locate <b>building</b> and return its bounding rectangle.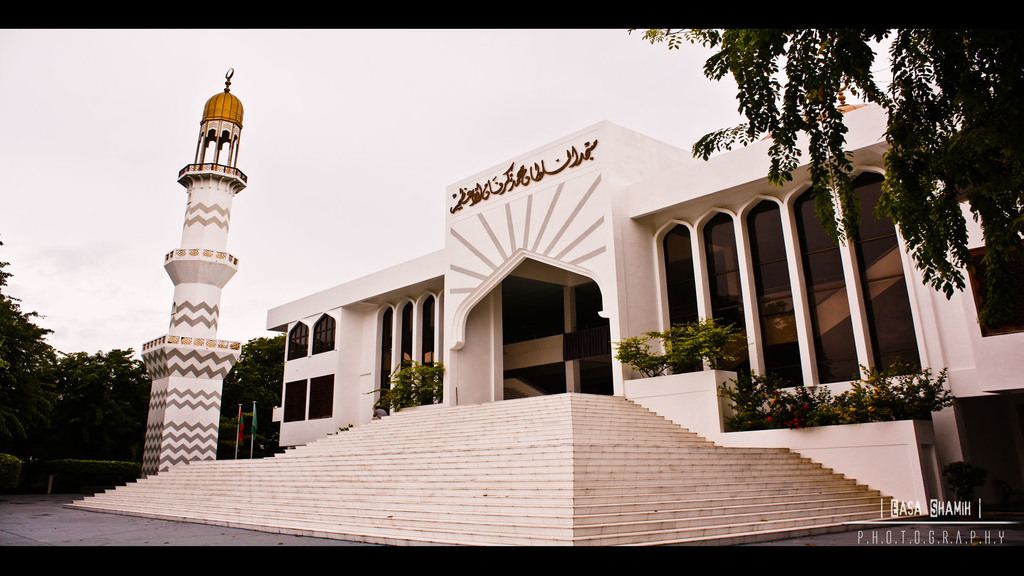
(138,69,1023,519).
